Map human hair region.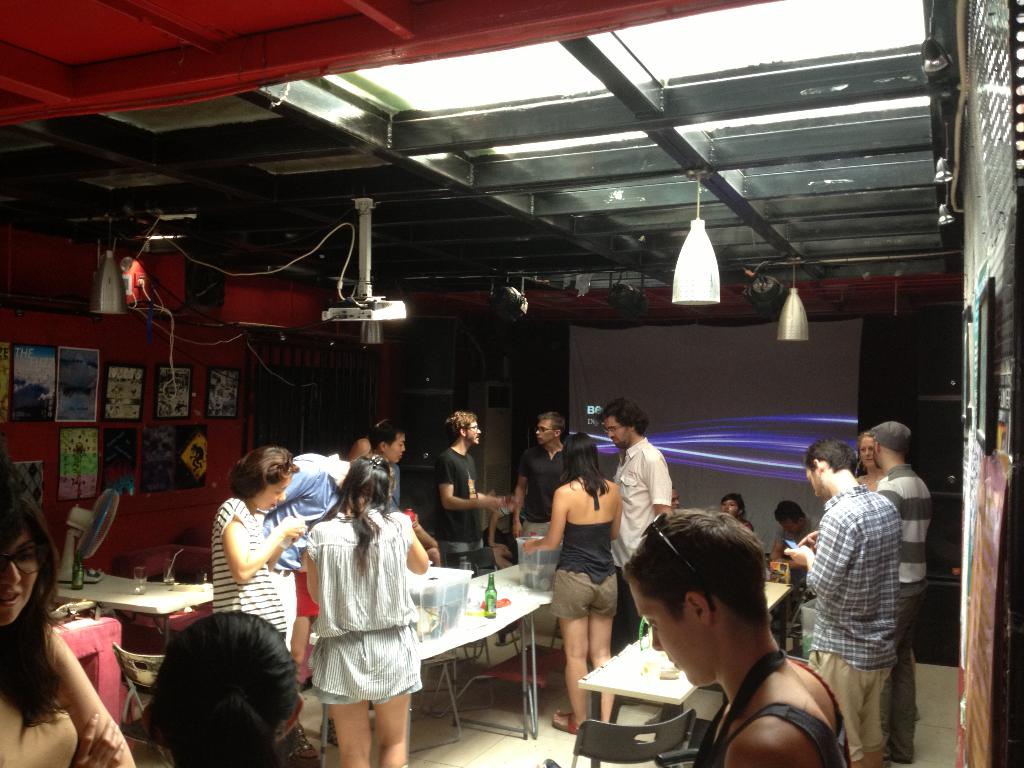
Mapped to <bbox>0, 486, 72, 729</bbox>.
